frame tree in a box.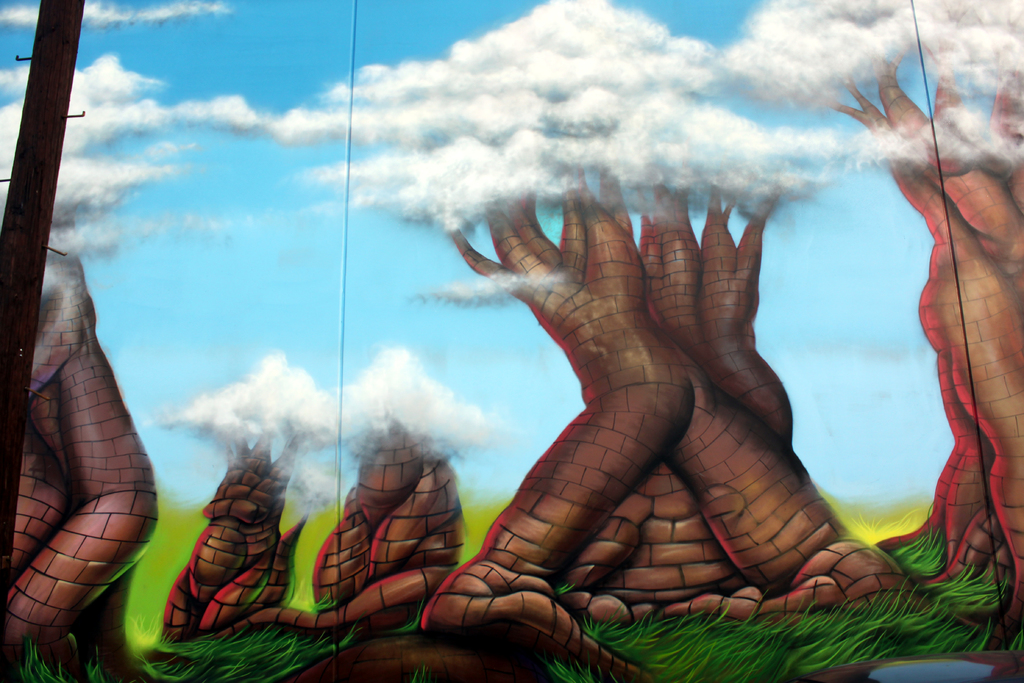
166, 290, 299, 626.
